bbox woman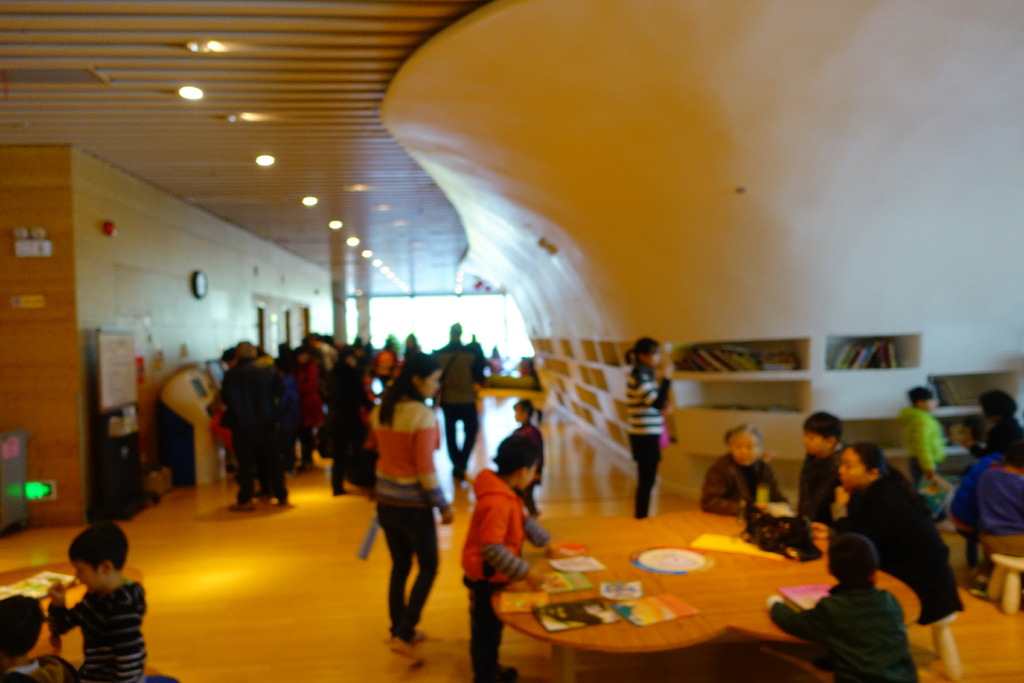
[left=355, top=360, right=455, bottom=657]
